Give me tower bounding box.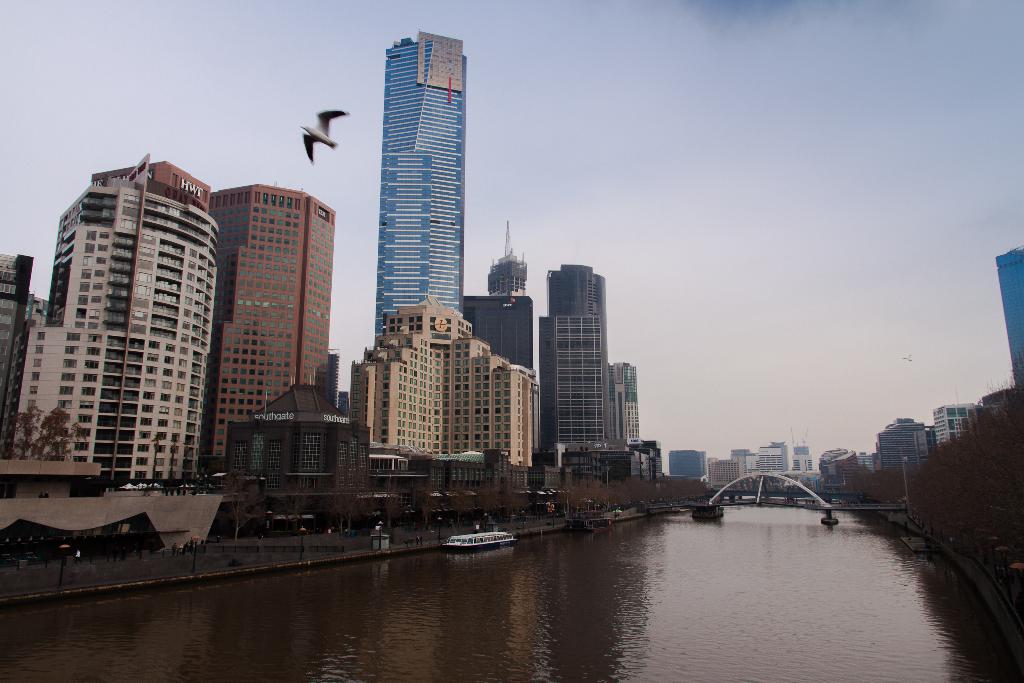
{"x1": 357, "y1": 30, "x2": 489, "y2": 324}.
